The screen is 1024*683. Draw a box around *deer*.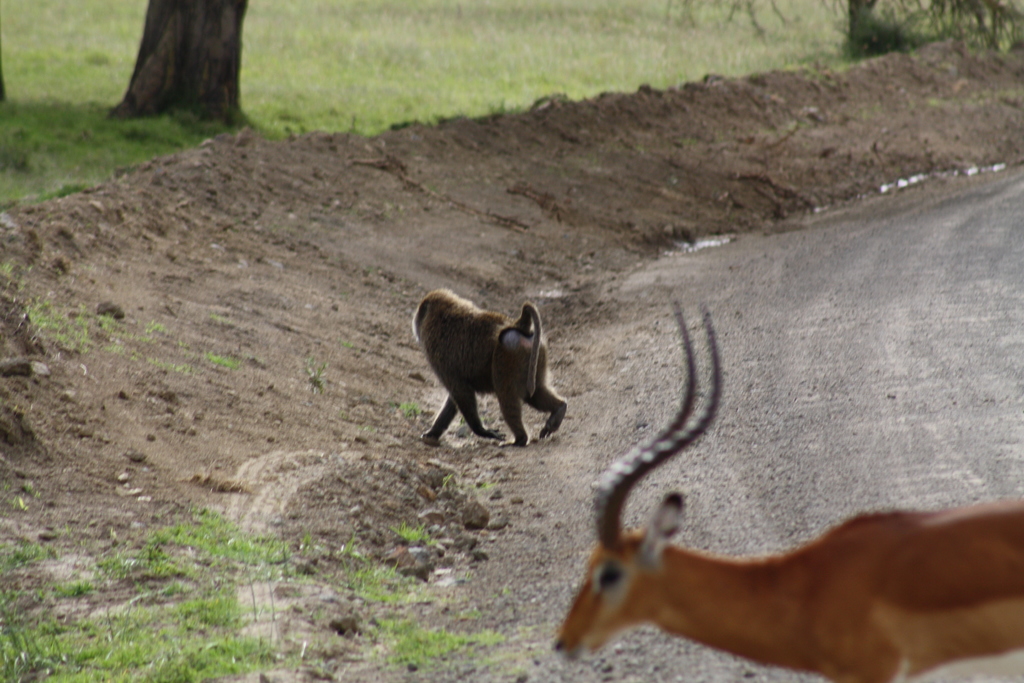
556, 289, 1023, 682.
